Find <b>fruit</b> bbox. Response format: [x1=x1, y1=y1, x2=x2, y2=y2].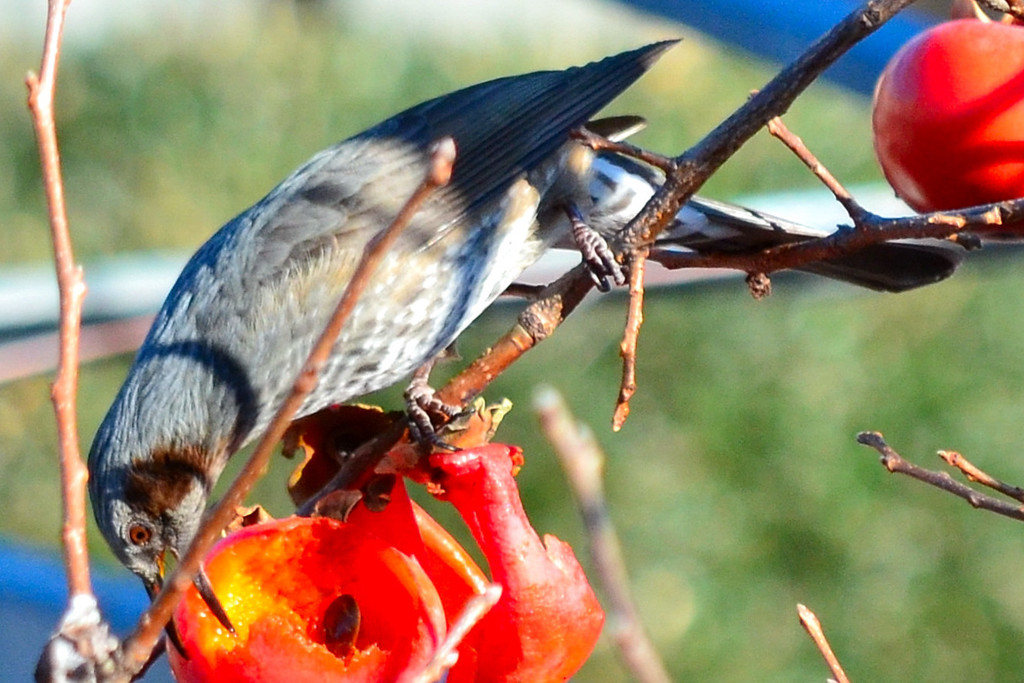
[x1=174, y1=528, x2=446, y2=682].
